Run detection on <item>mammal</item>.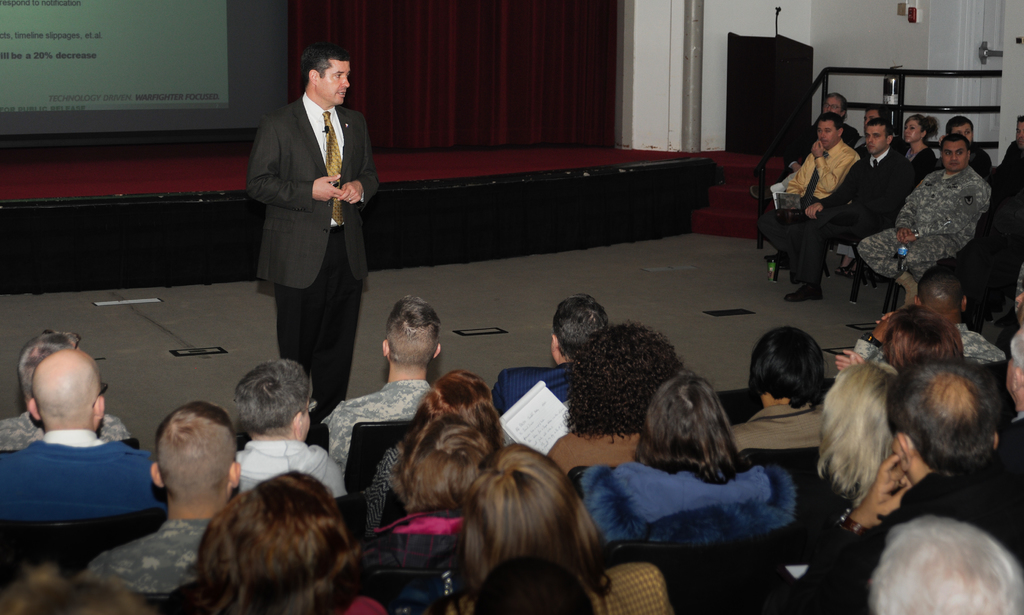
Result: 250/44/380/418.
